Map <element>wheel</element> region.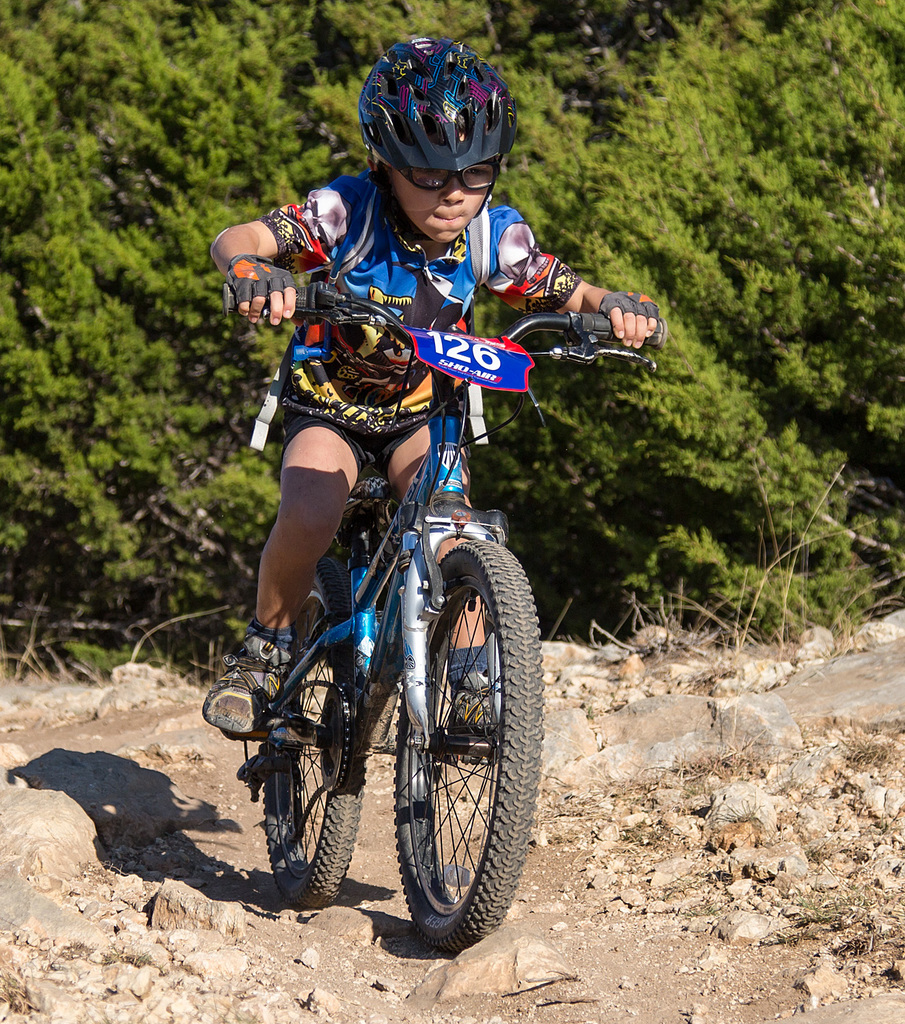
Mapped to [263, 550, 366, 908].
